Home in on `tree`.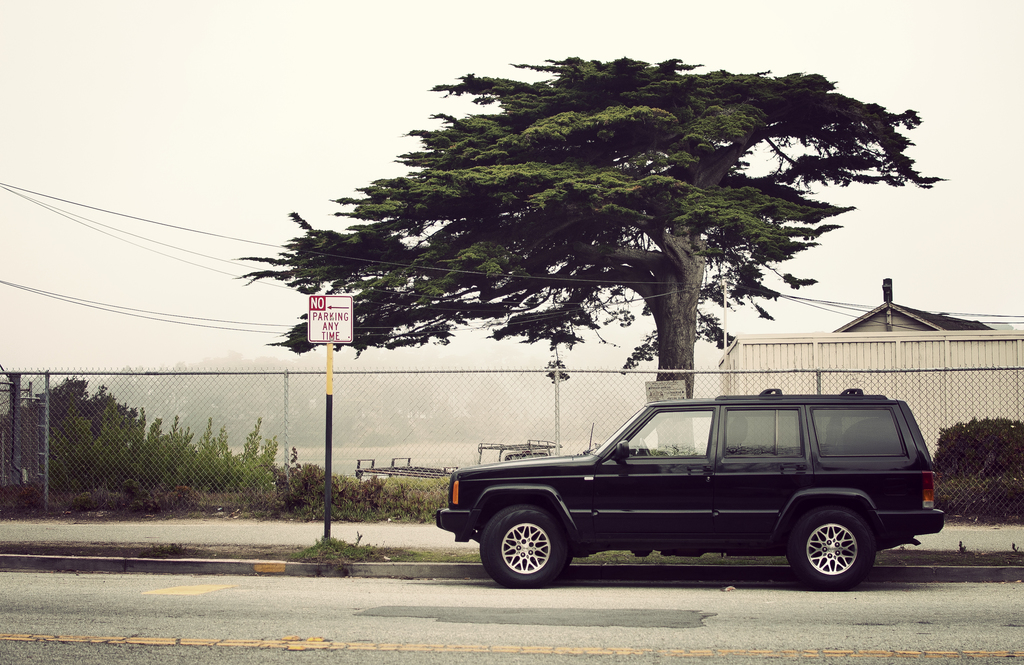
Homed in at BBox(0, 369, 304, 505).
